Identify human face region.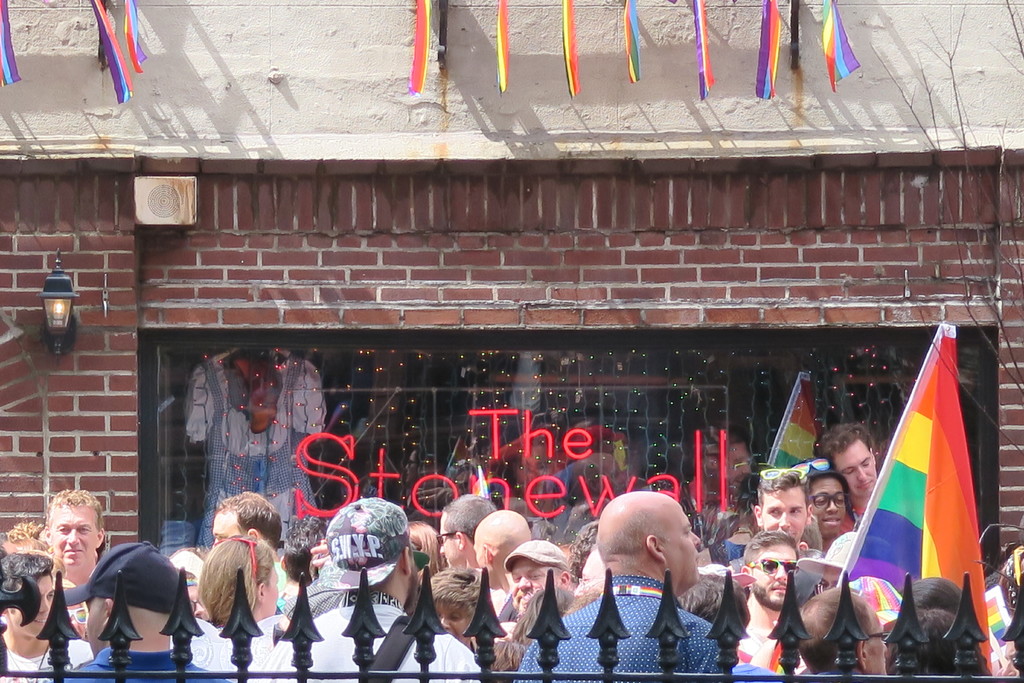
Region: 512,559,561,611.
